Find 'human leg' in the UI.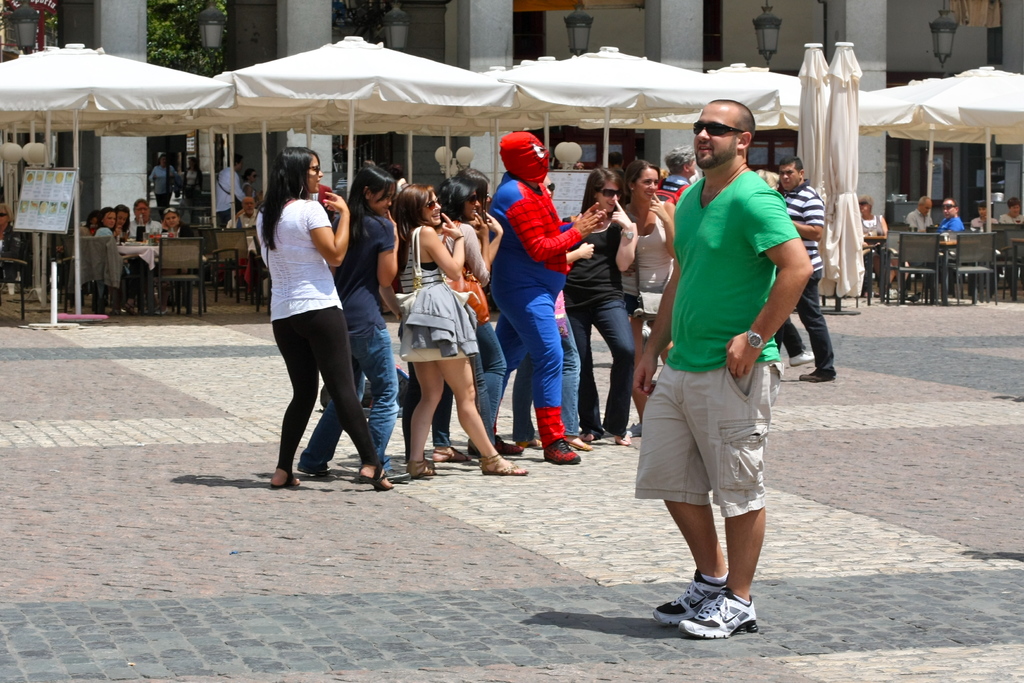
UI element at x1=292 y1=353 x2=365 y2=479.
